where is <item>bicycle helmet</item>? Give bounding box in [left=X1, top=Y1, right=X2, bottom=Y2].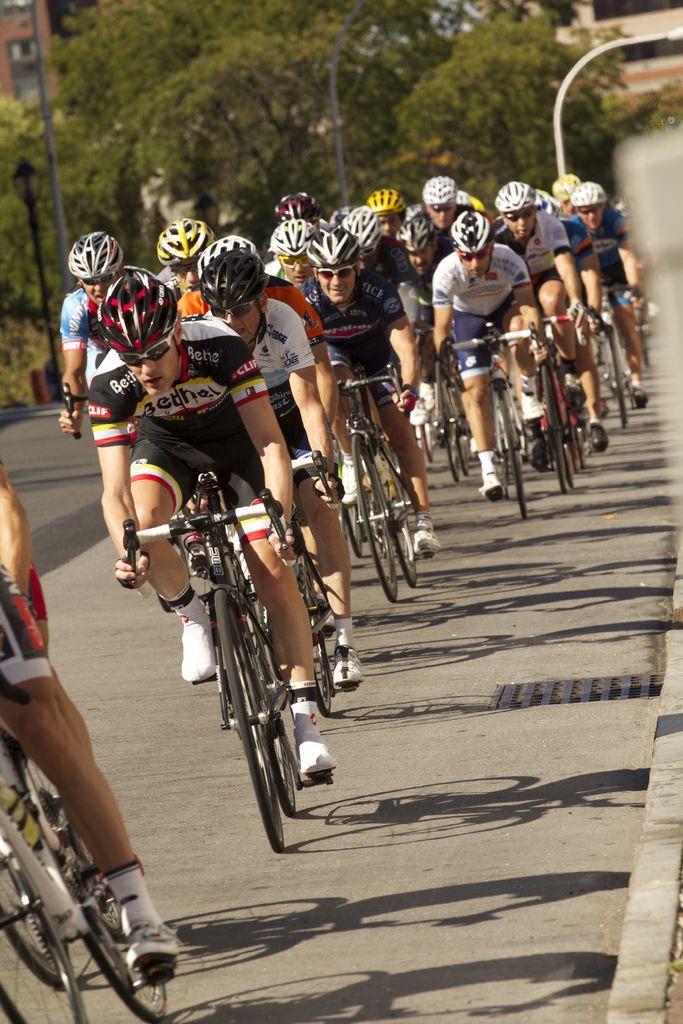
[left=554, top=175, right=575, bottom=207].
